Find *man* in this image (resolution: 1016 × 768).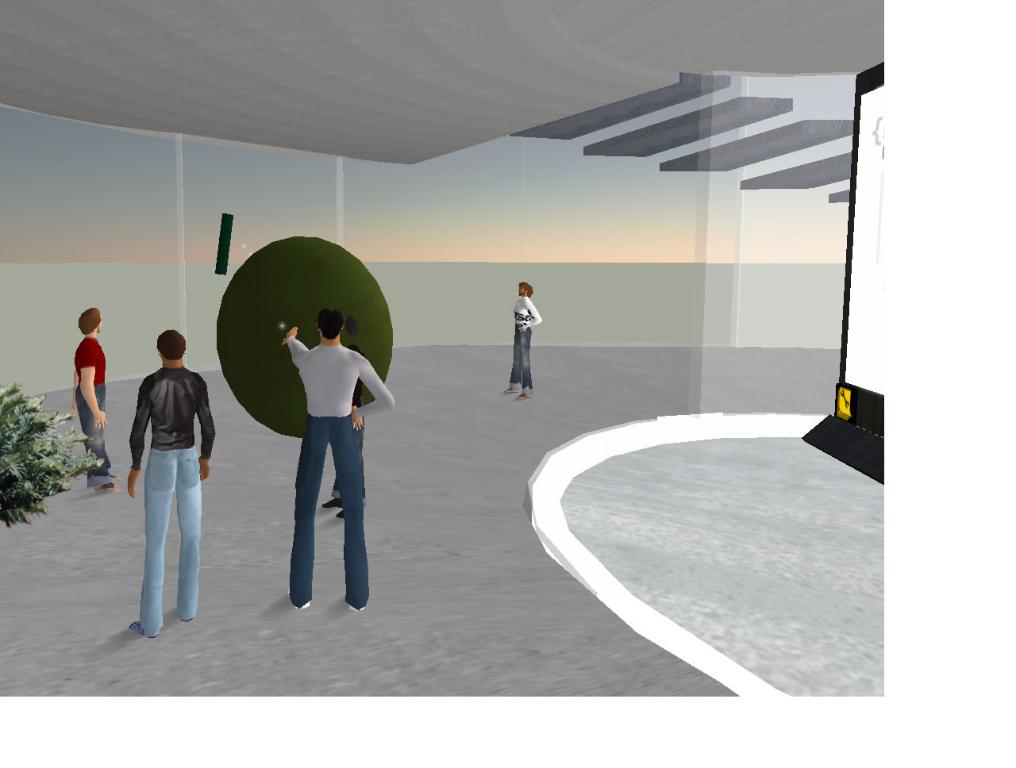
detection(279, 313, 400, 597).
